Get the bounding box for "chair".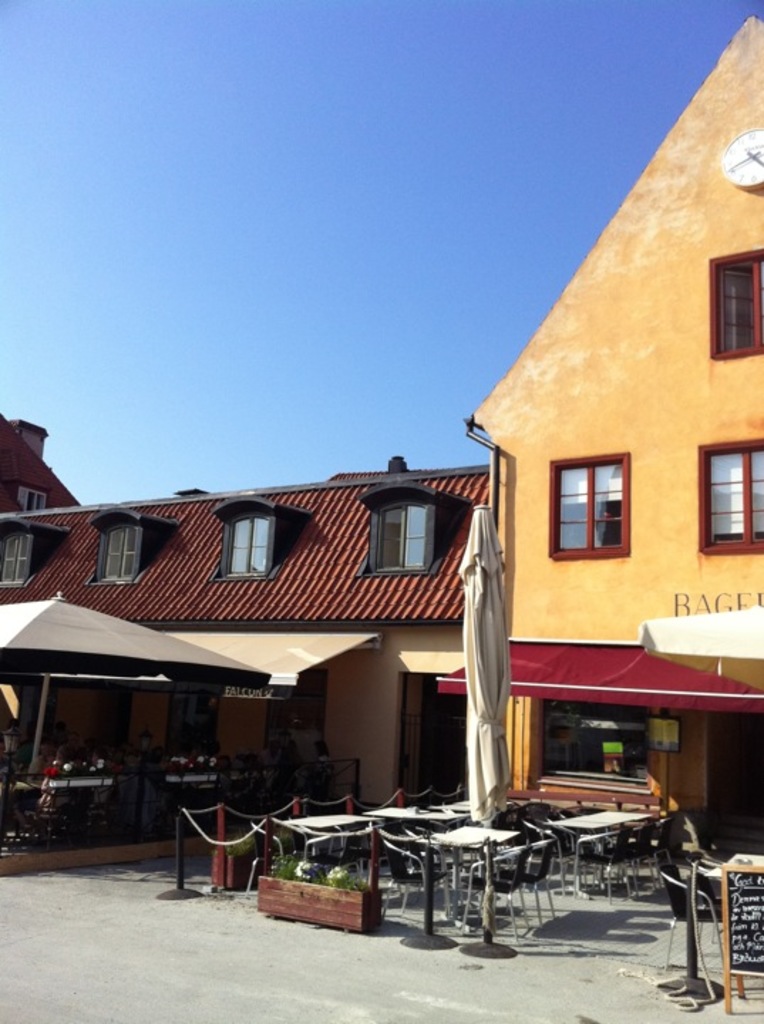
[482,812,531,845].
